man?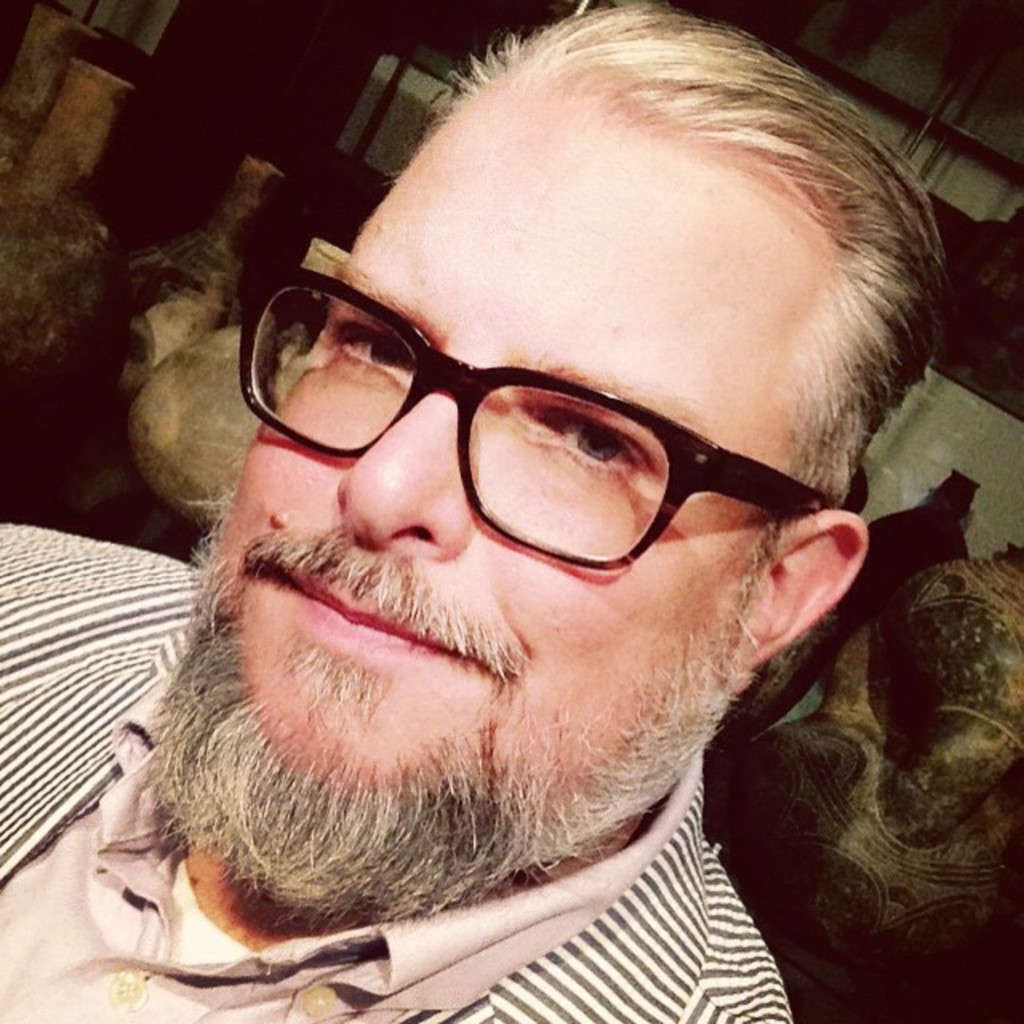
bbox=(0, 0, 944, 1022)
